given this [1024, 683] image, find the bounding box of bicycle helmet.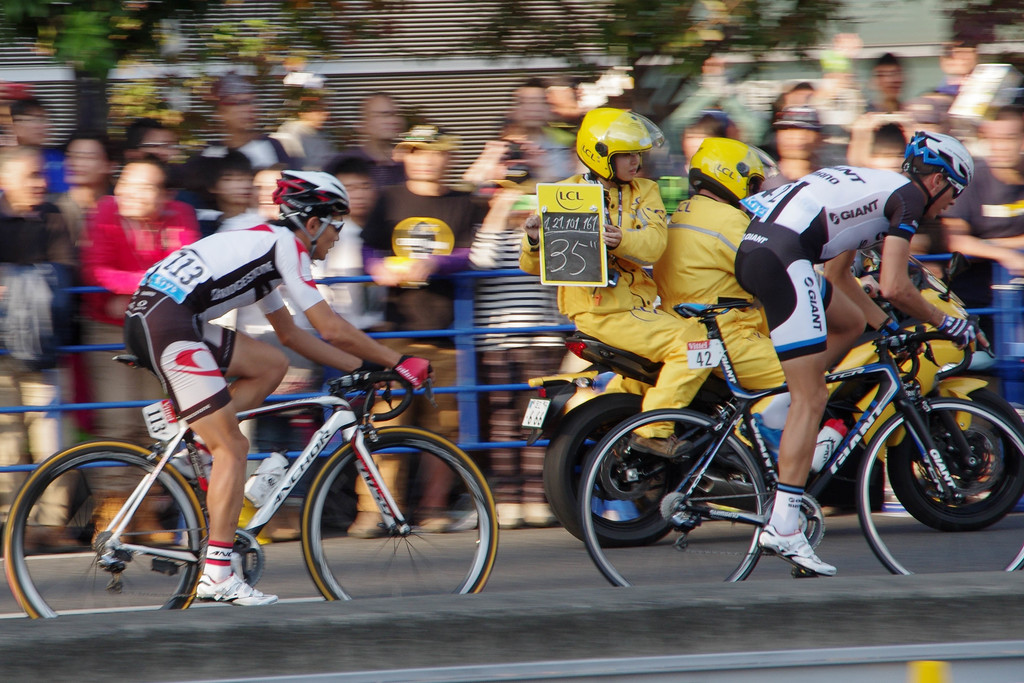
select_region(904, 129, 975, 192).
